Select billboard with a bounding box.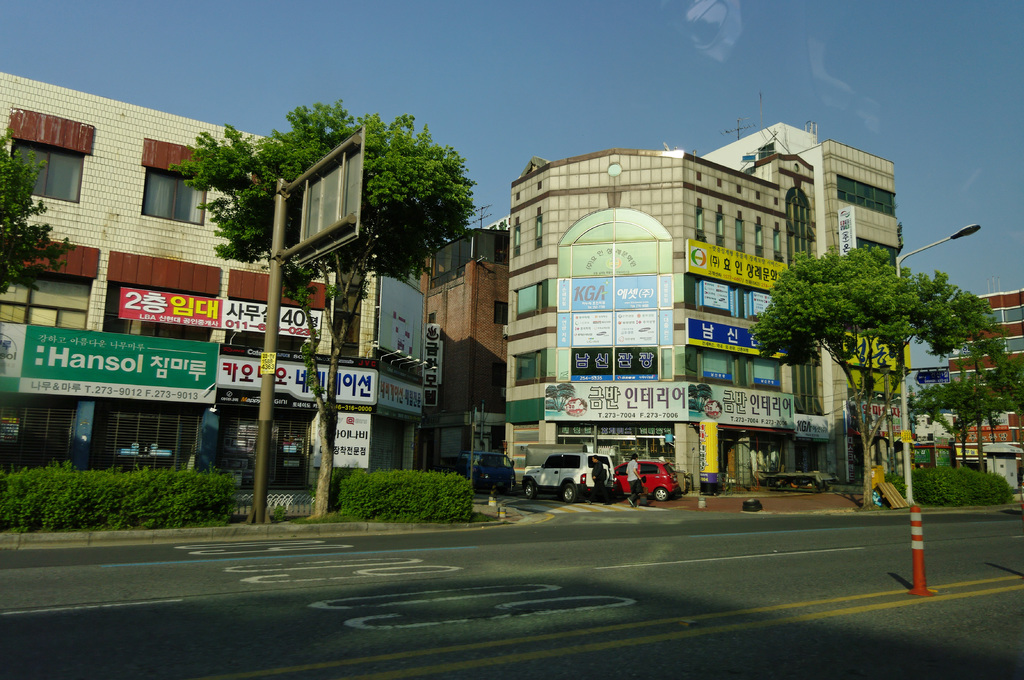
686 314 784 353.
